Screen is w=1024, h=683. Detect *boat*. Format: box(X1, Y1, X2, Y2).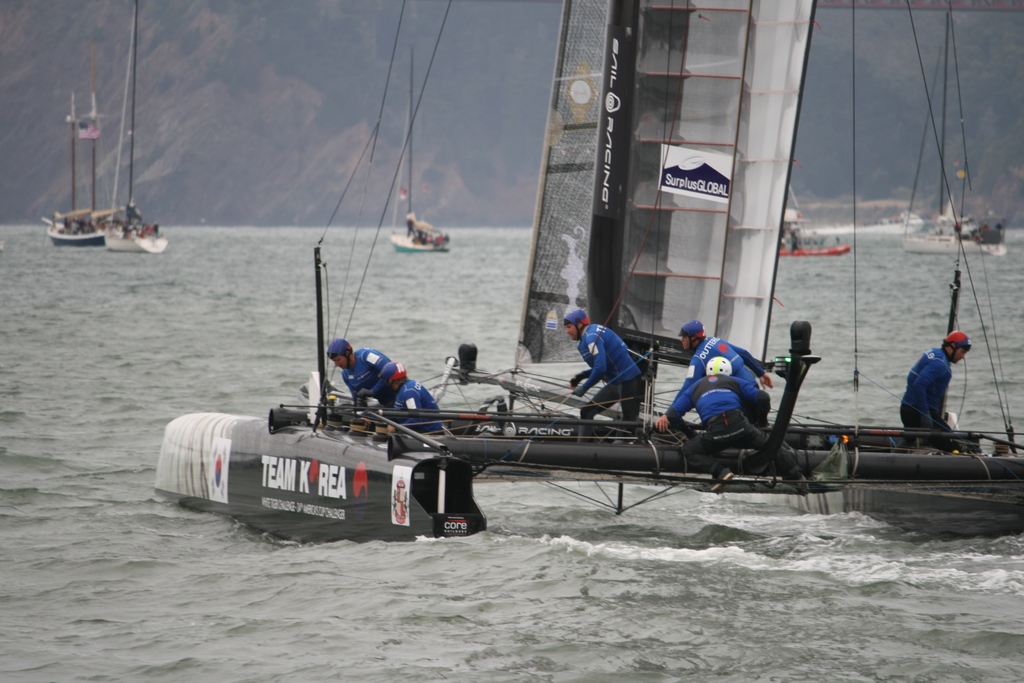
box(150, 0, 1023, 539).
